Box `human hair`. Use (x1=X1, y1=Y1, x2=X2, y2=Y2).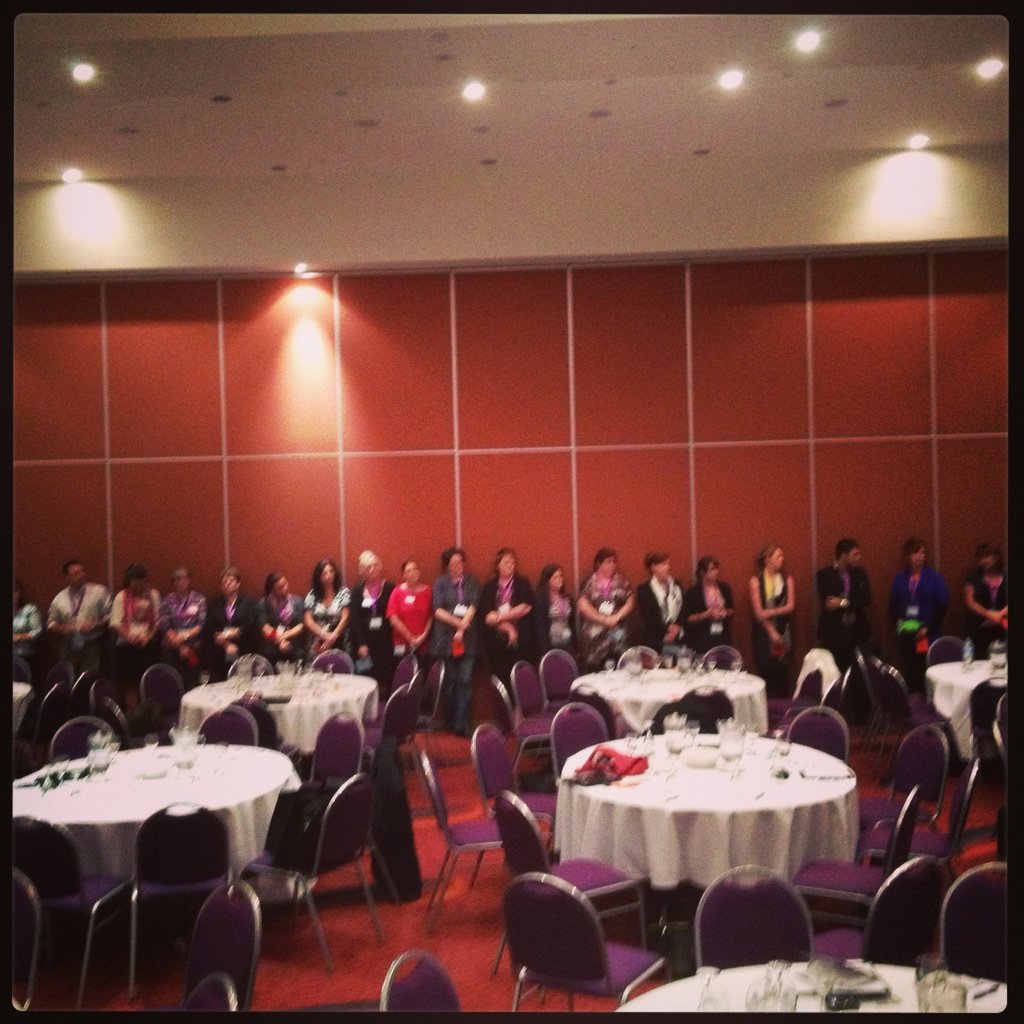
(x1=310, y1=556, x2=342, y2=598).
